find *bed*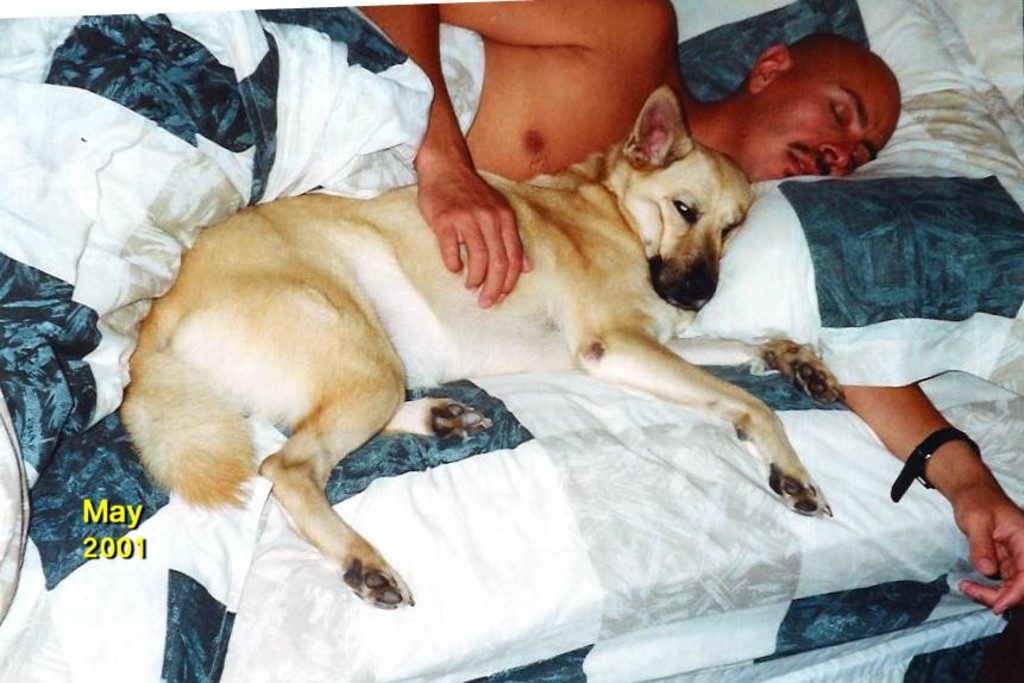
43, 6, 935, 678
